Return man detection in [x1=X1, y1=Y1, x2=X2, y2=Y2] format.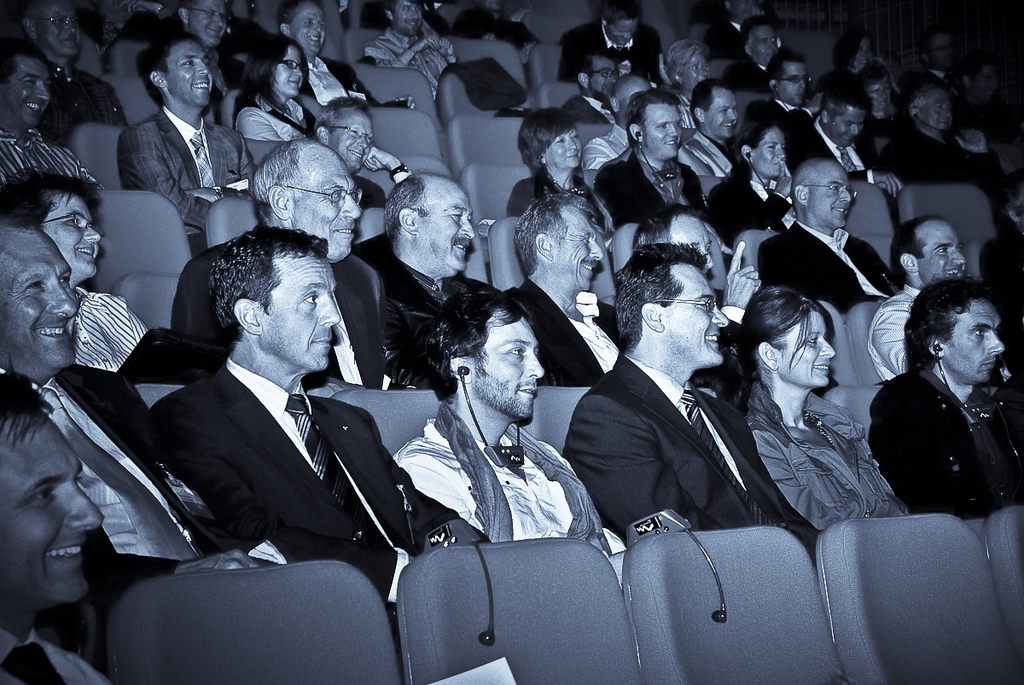
[x1=0, y1=217, x2=276, y2=578].
